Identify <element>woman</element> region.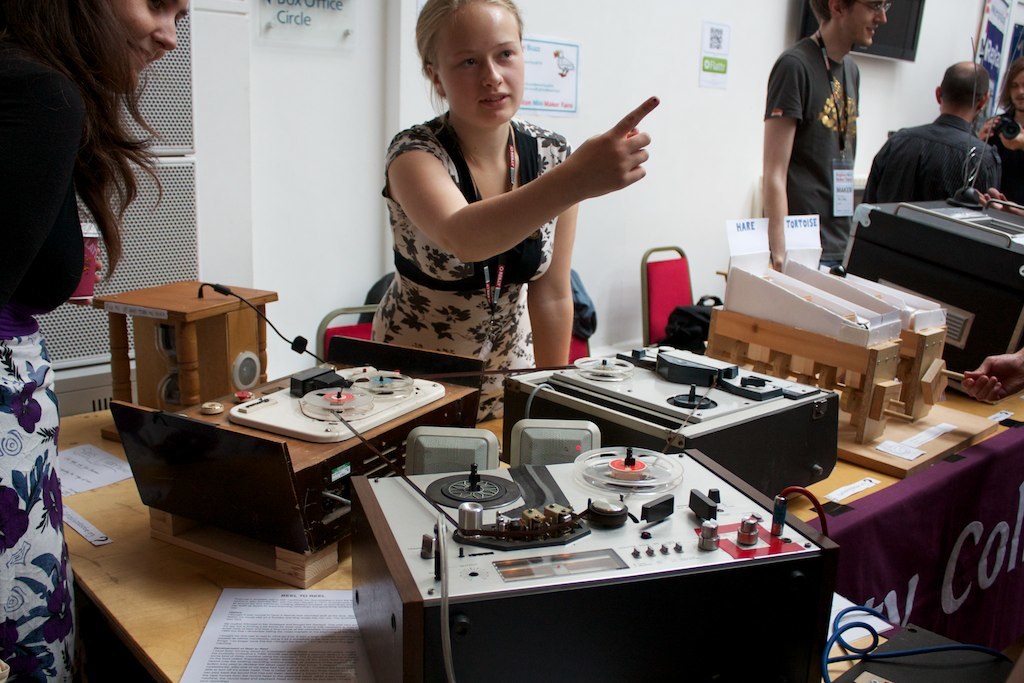
Region: BBox(377, 0, 655, 425).
